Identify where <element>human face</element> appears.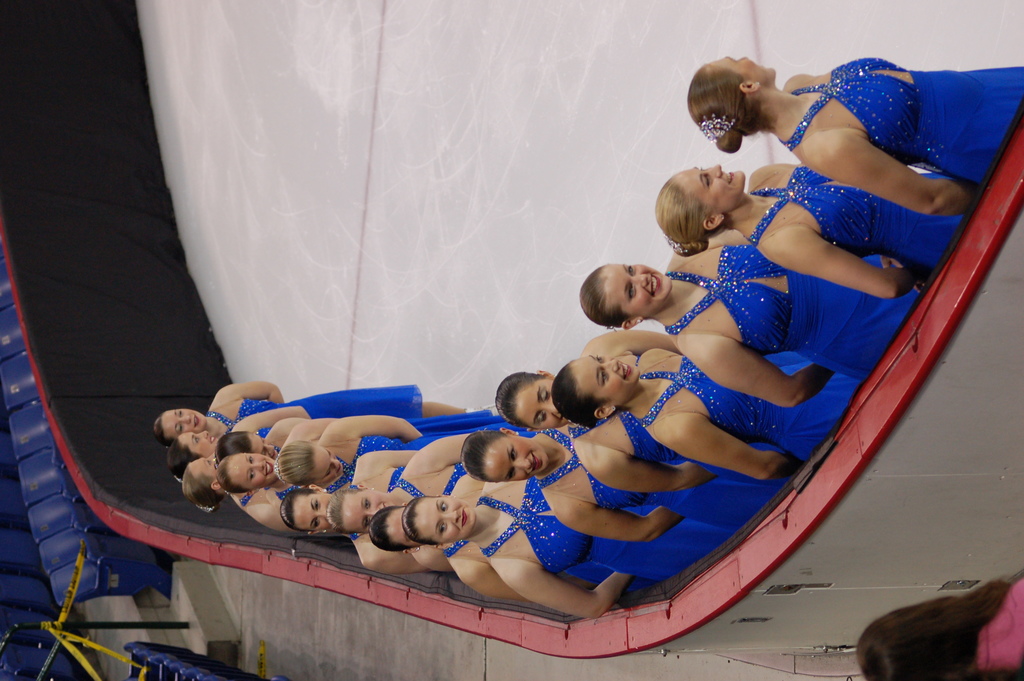
Appears at box(292, 489, 331, 528).
